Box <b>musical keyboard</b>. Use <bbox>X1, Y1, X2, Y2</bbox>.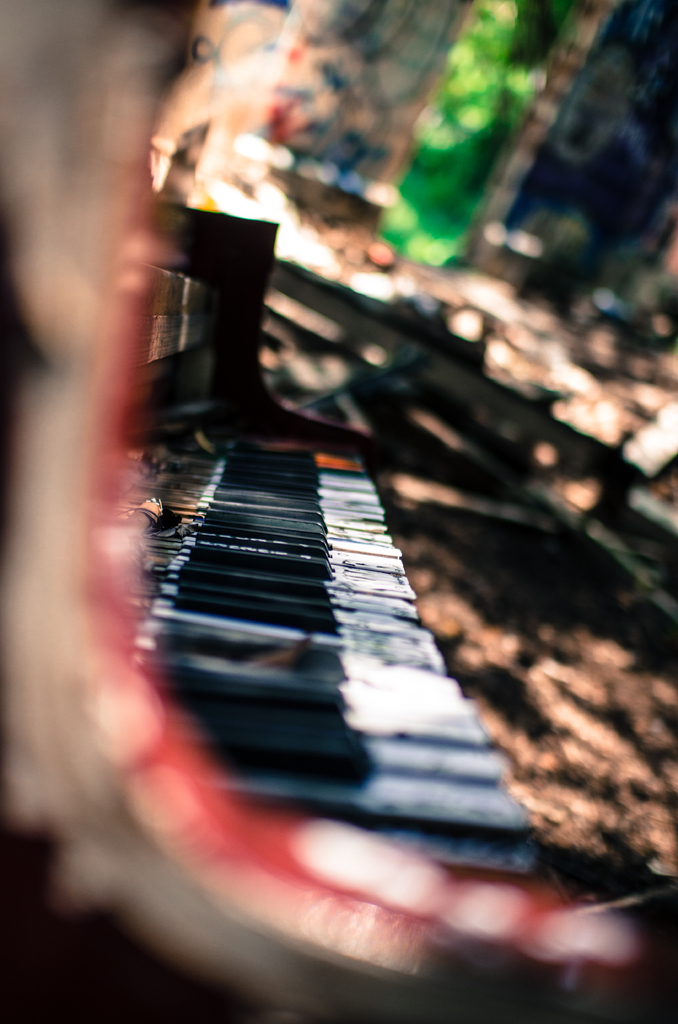
<bbox>104, 429, 548, 884</bbox>.
